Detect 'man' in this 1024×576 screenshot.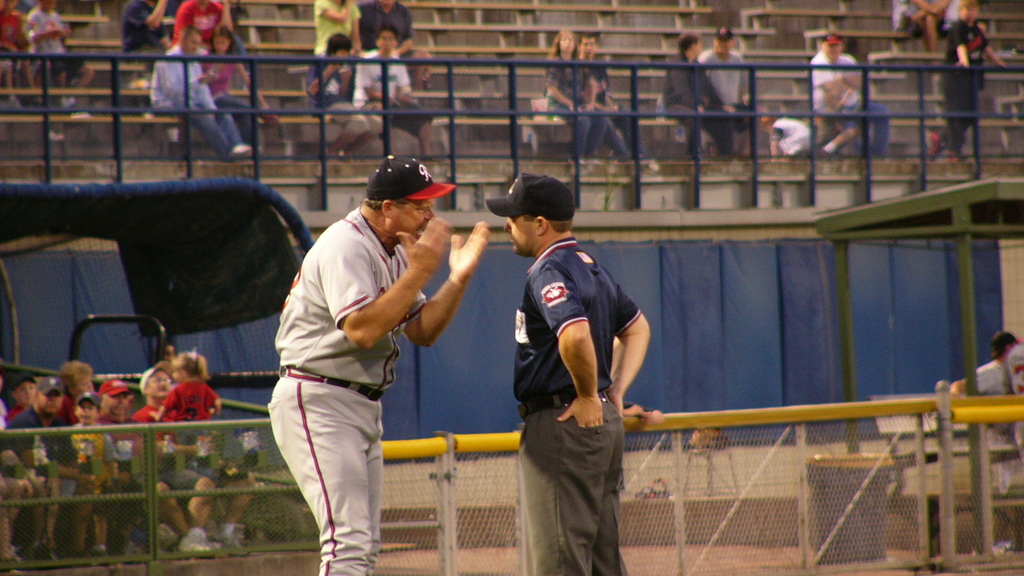
Detection: 131,362,257,551.
